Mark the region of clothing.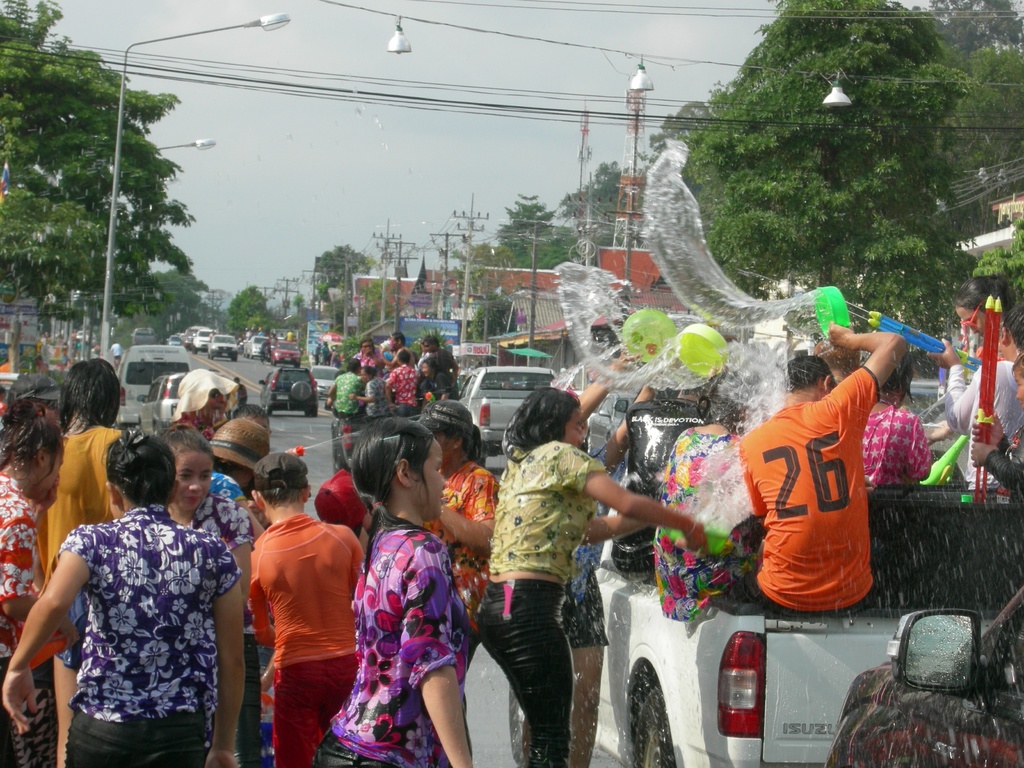
Region: bbox=[331, 371, 364, 420].
